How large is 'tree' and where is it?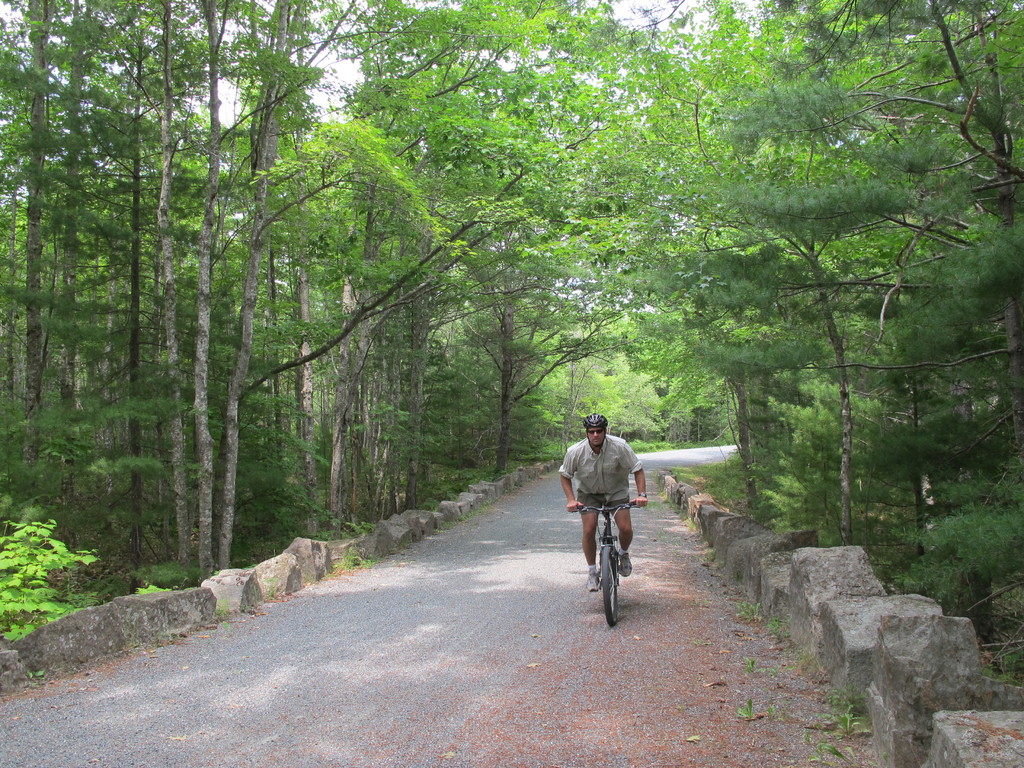
Bounding box: (x1=673, y1=192, x2=861, y2=548).
